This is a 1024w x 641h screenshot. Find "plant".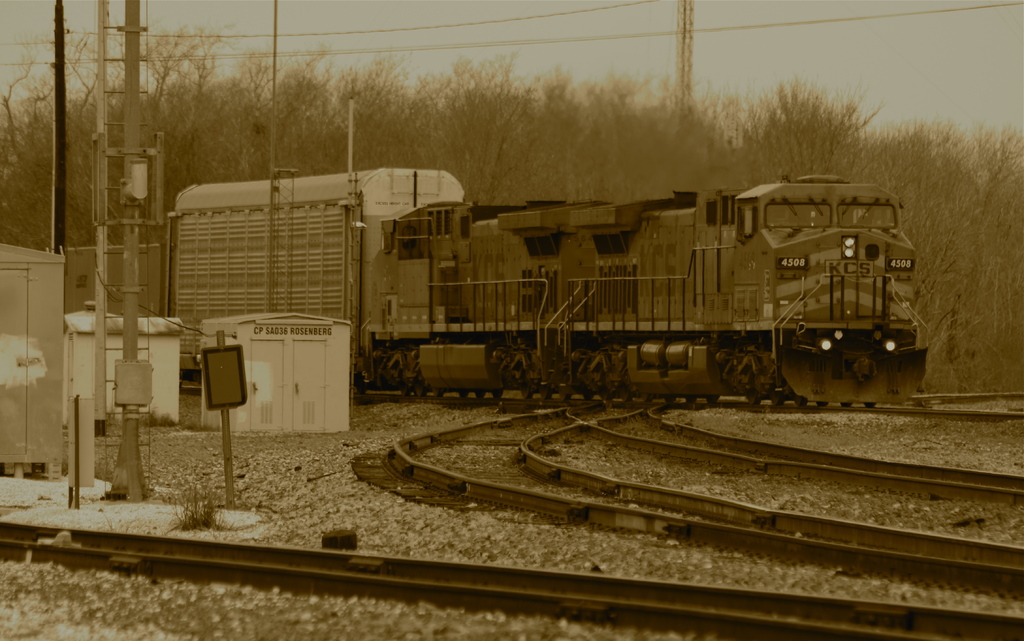
Bounding box: bbox=[99, 509, 111, 530].
